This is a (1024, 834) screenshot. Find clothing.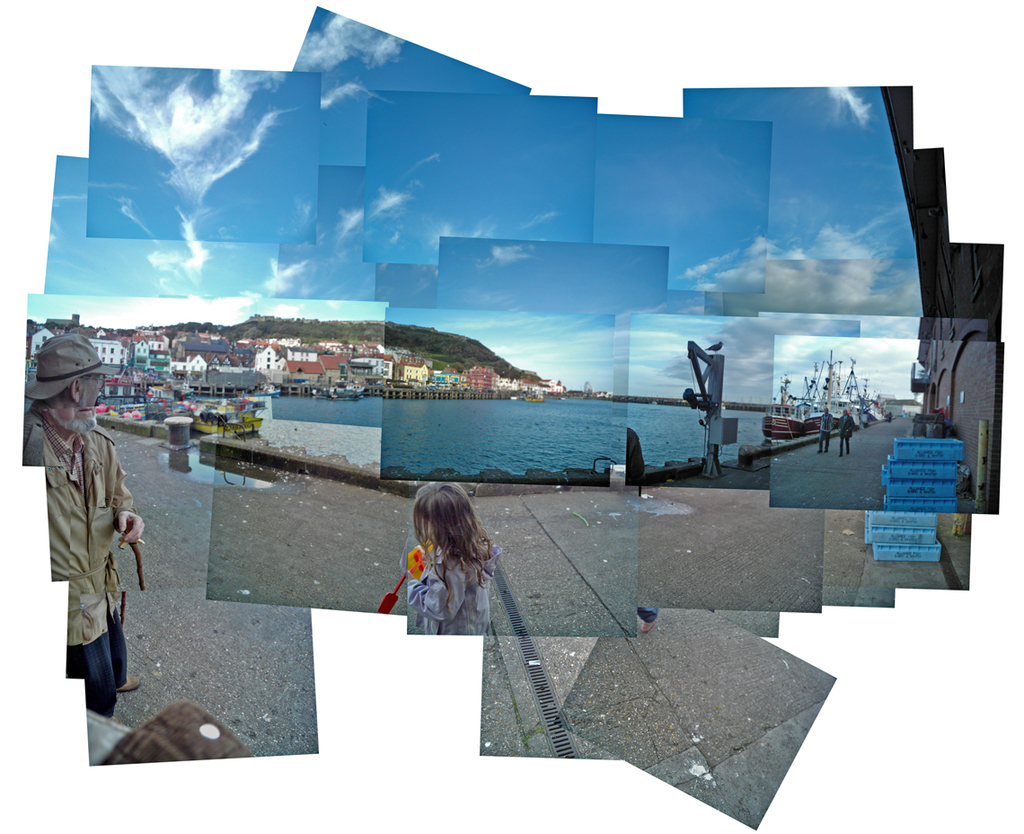
Bounding box: l=819, t=413, r=831, b=457.
